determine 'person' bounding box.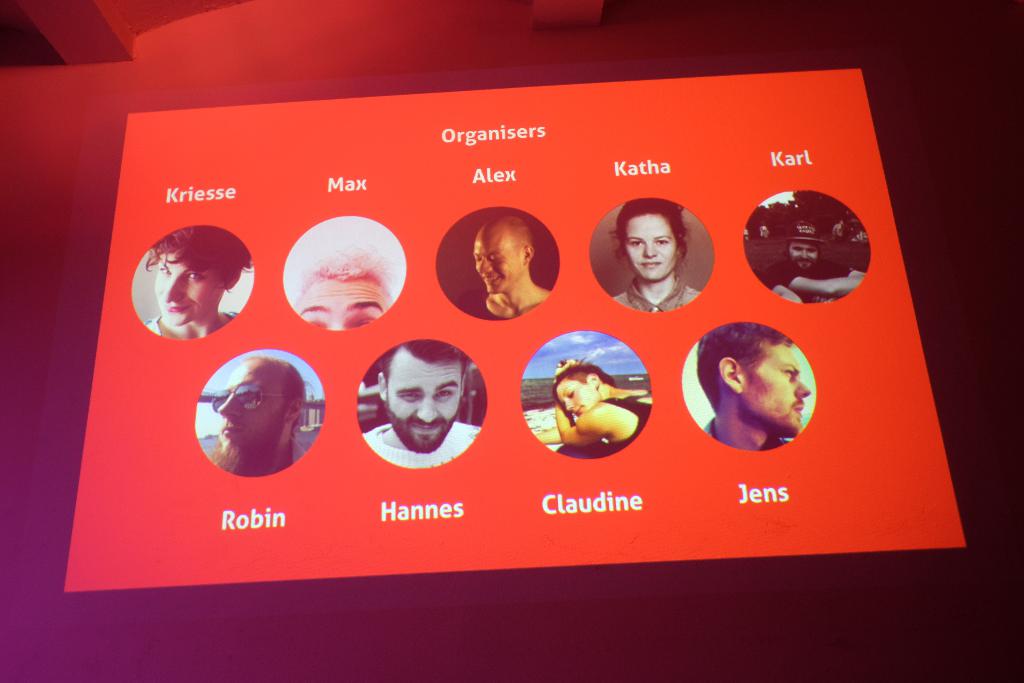
Determined: 698, 320, 812, 449.
